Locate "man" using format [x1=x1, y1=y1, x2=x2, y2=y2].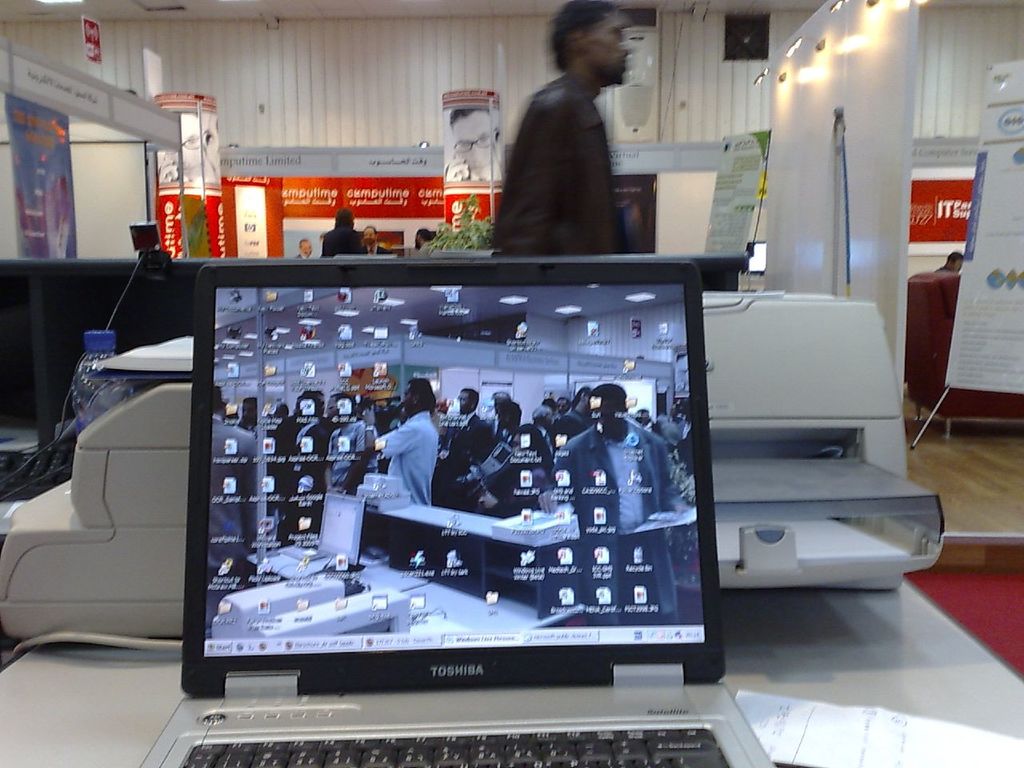
[x1=278, y1=388, x2=326, y2=538].
